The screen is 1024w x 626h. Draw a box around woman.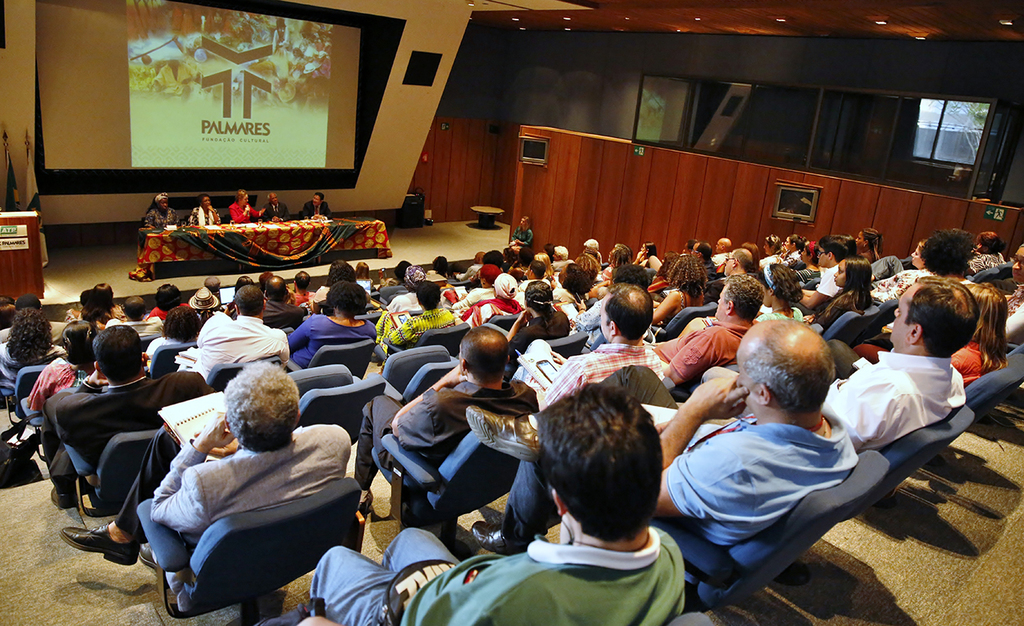
detection(853, 228, 883, 263).
